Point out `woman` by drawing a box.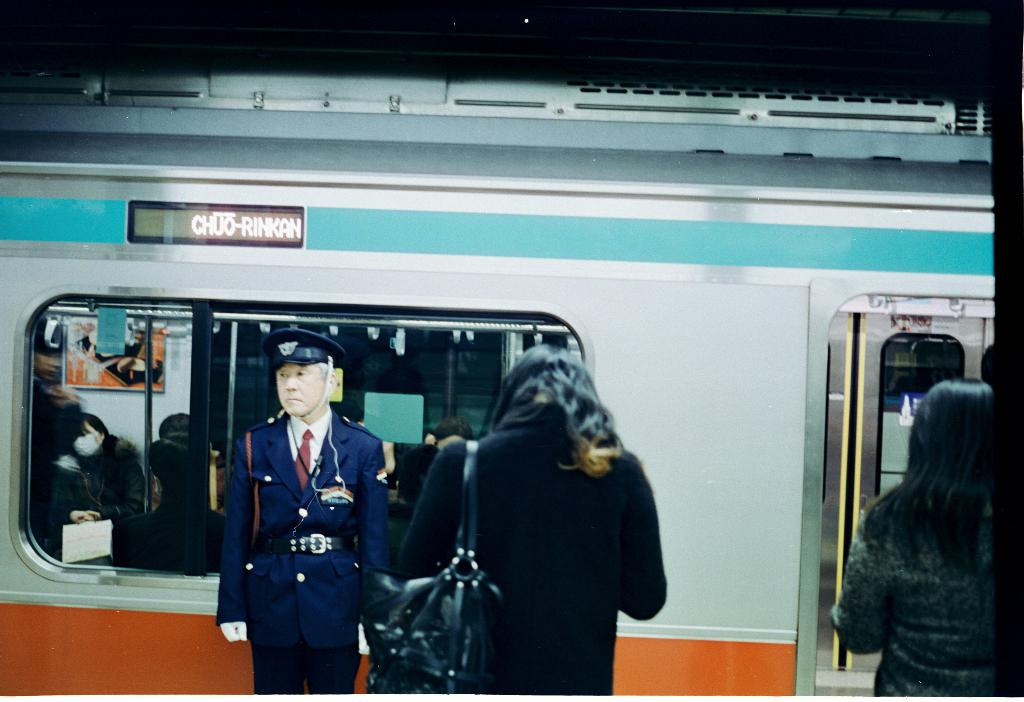
{"x1": 396, "y1": 340, "x2": 669, "y2": 694}.
